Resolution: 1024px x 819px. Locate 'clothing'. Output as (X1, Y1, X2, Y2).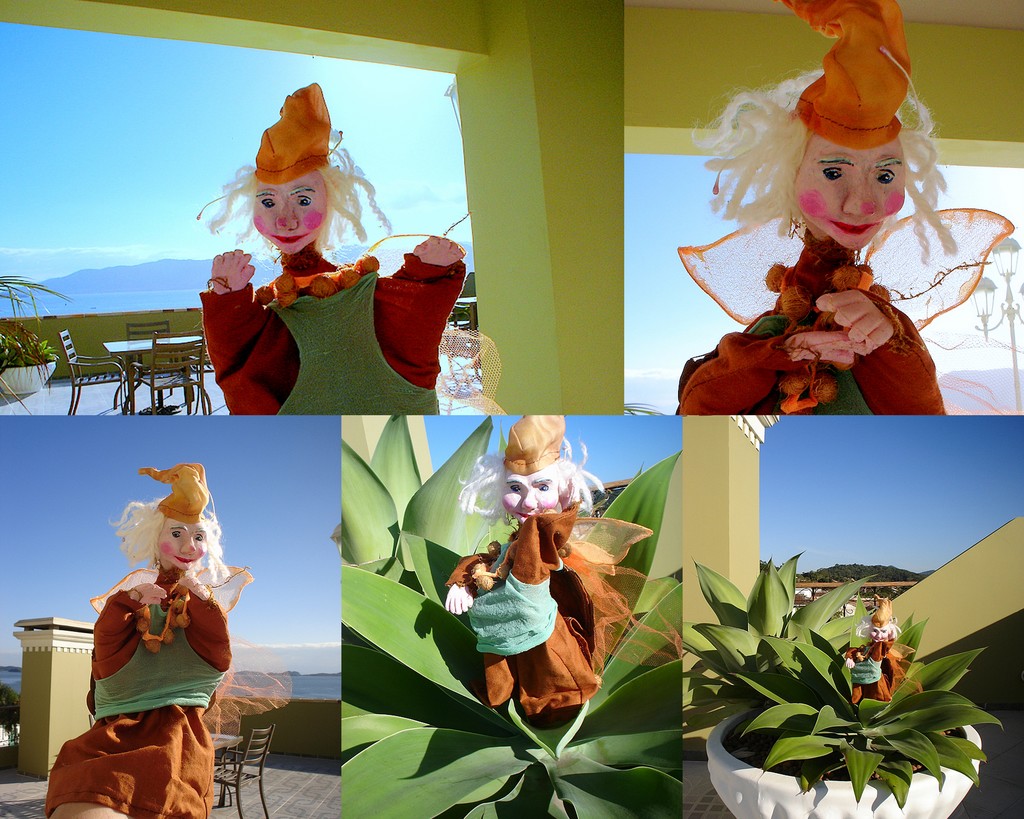
(195, 83, 469, 423).
